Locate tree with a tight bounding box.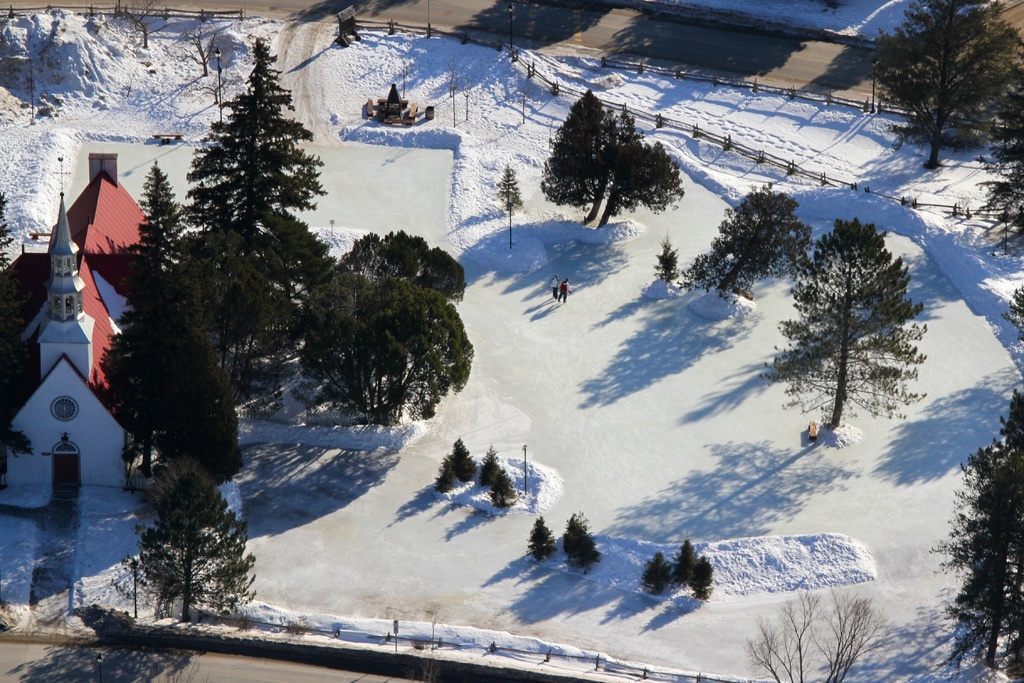
box(598, 116, 687, 228).
